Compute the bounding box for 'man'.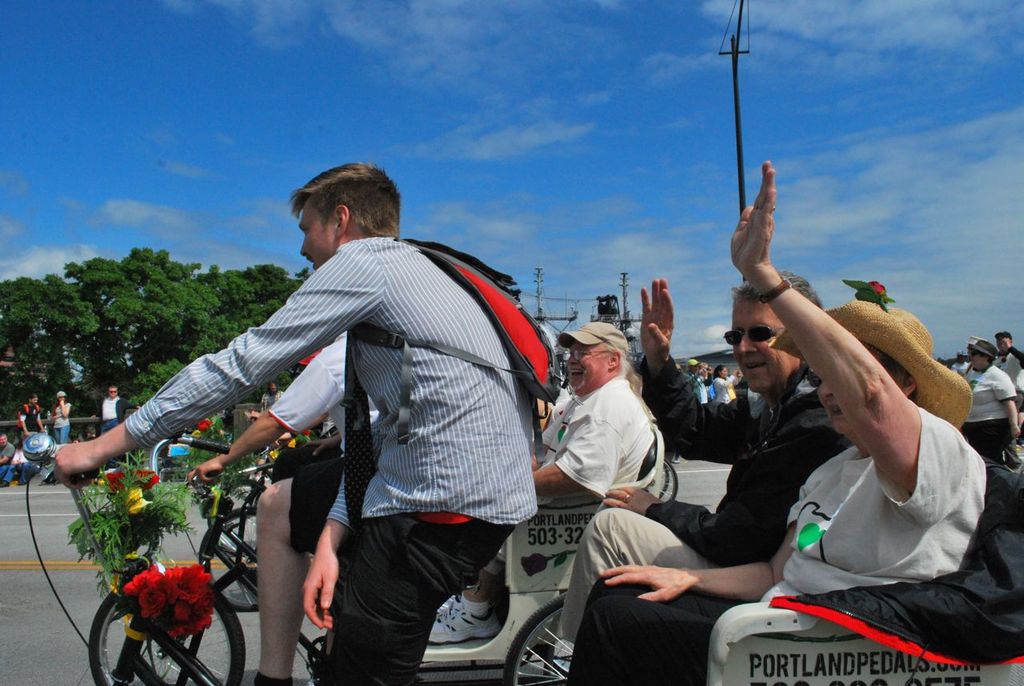
<bbox>40, 163, 537, 685</bbox>.
